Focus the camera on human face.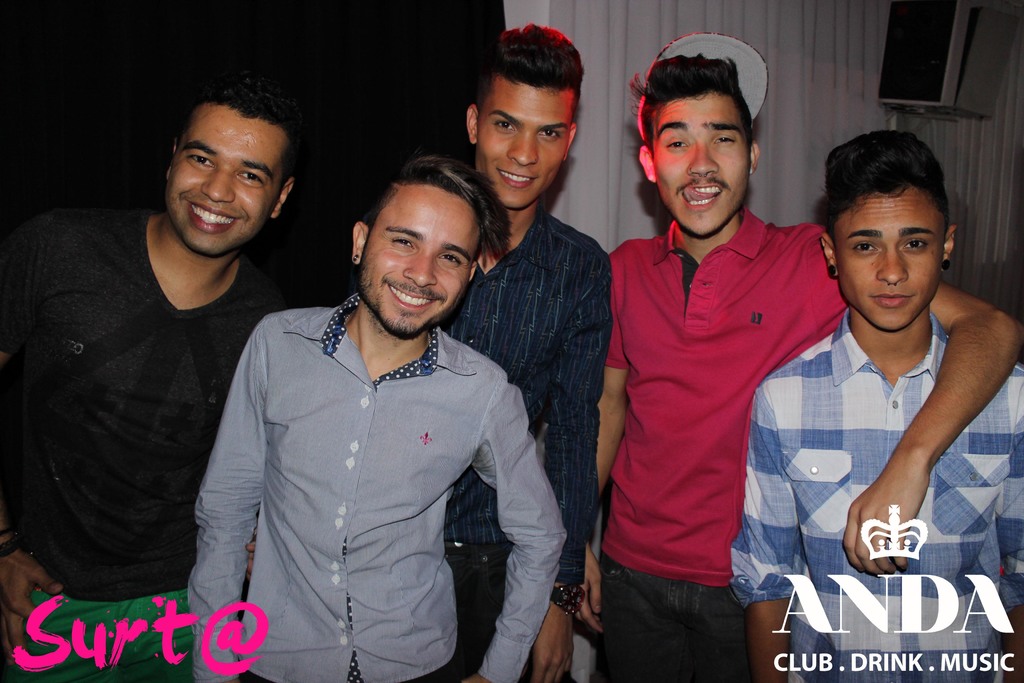
Focus region: locate(833, 189, 943, 333).
